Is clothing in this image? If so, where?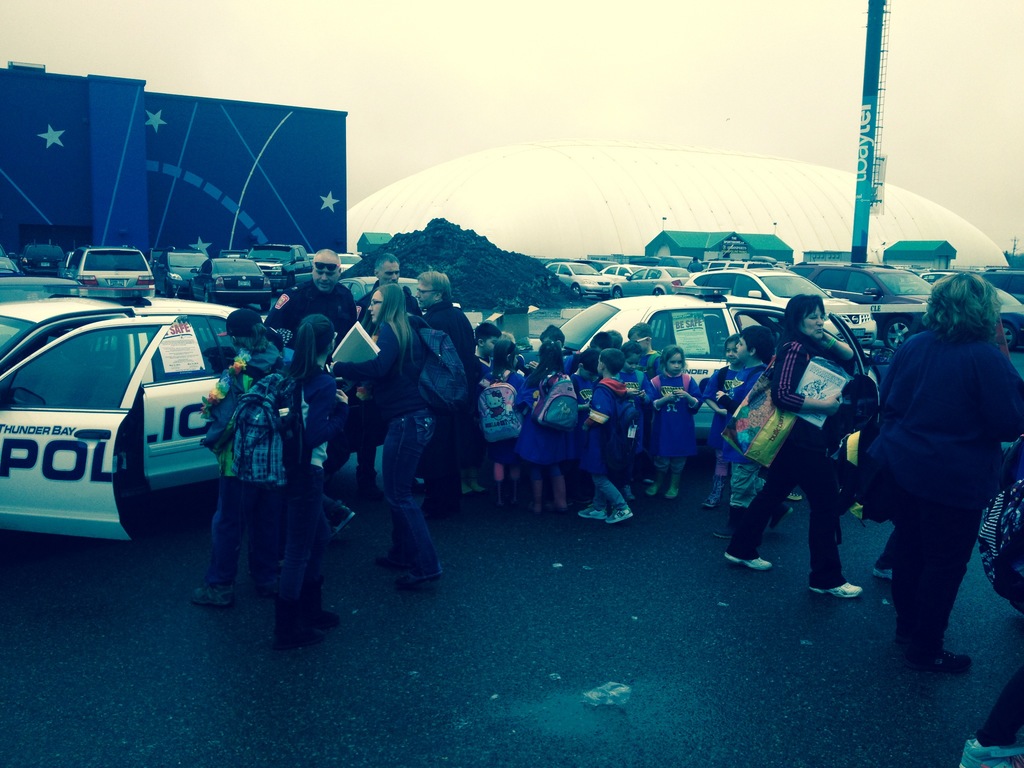
Yes, at 440/291/511/503.
